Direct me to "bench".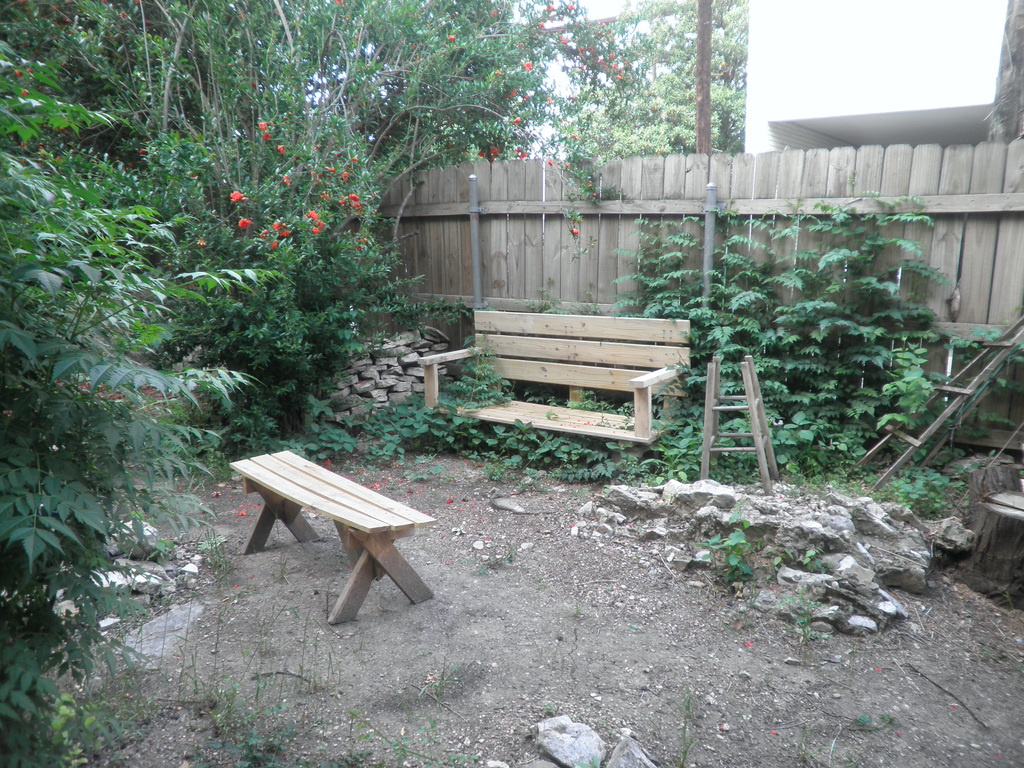
Direction: 450, 296, 710, 467.
